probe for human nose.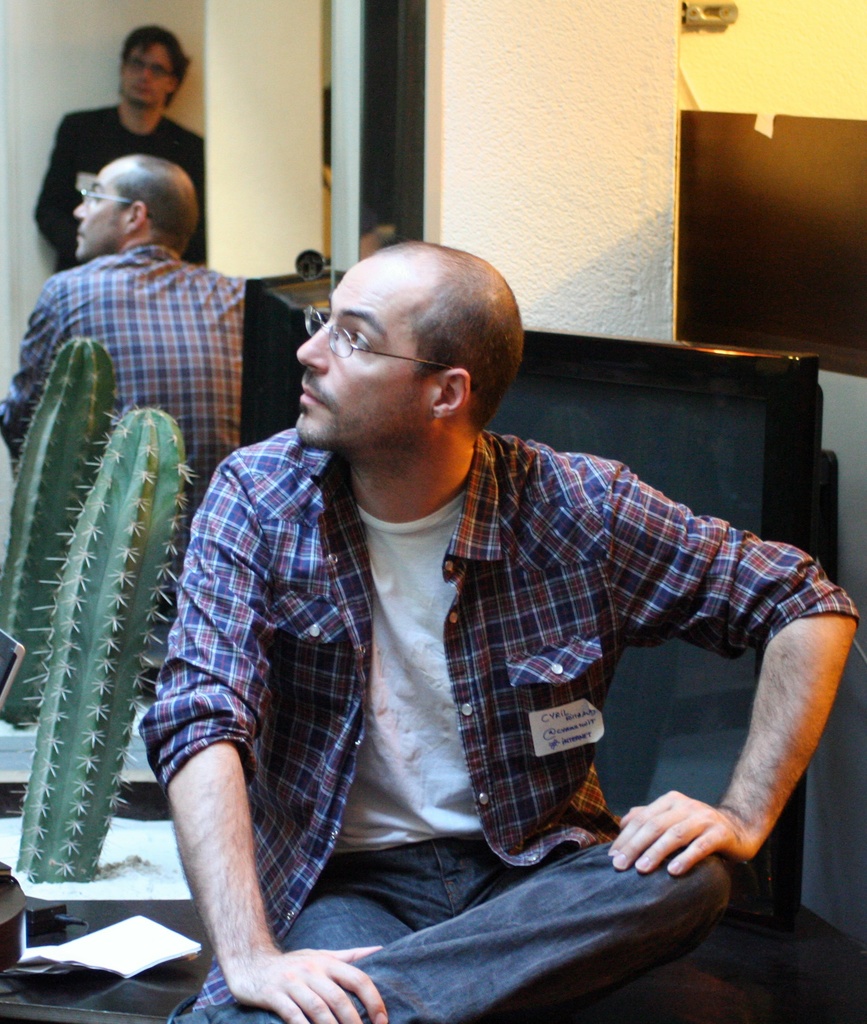
Probe result: select_region(137, 67, 155, 86).
